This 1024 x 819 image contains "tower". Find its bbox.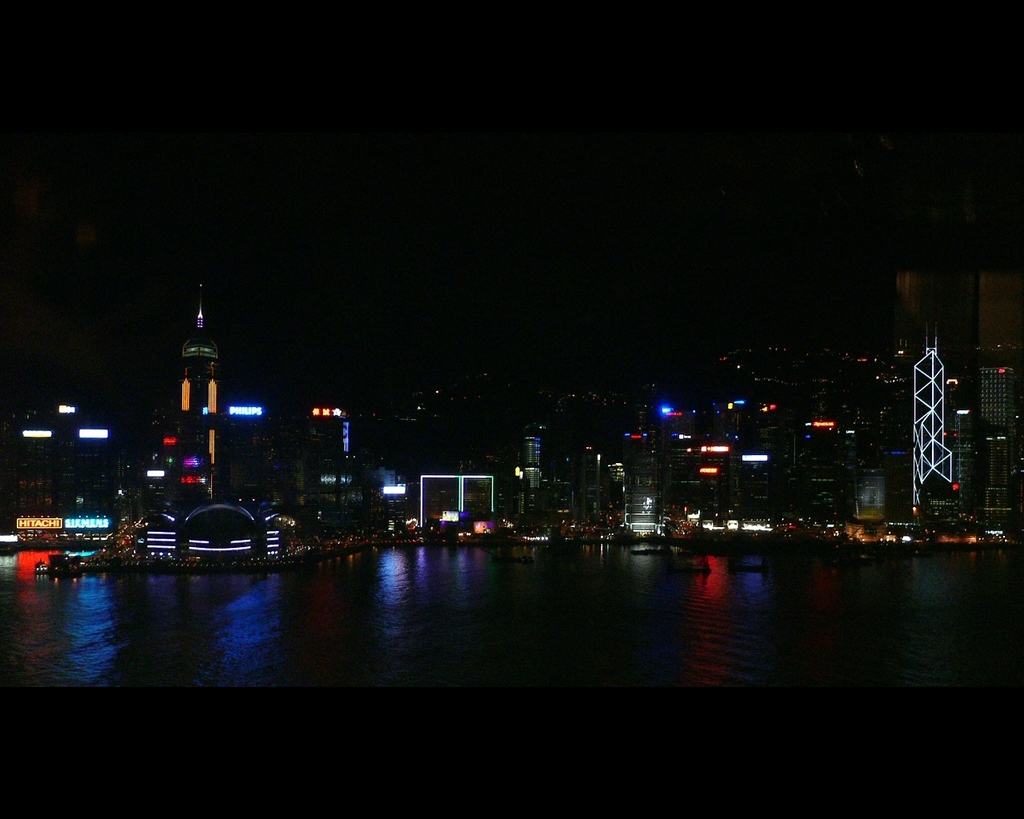
(310,396,361,466).
